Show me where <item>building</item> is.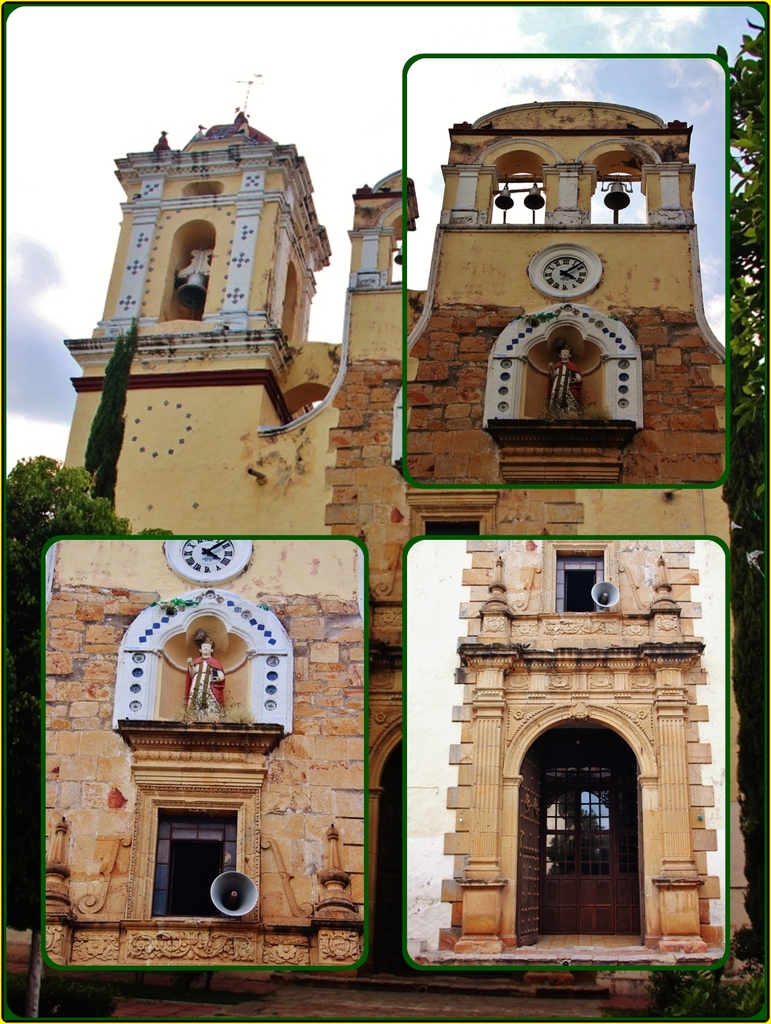
<item>building</item> is at 438, 540, 722, 953.
